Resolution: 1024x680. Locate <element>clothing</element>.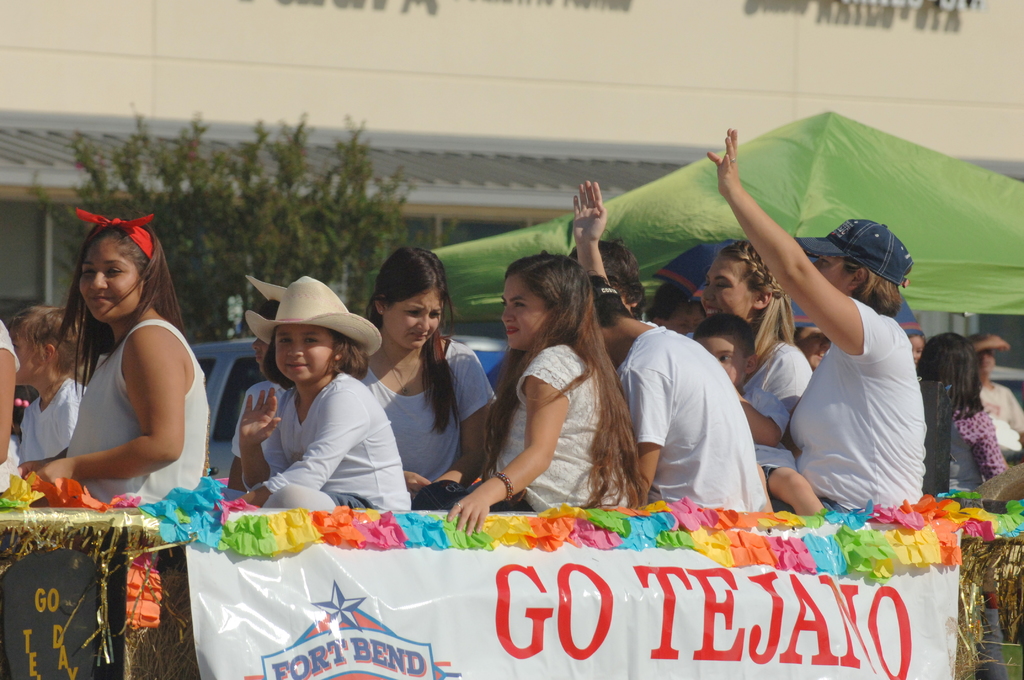
select_region(244, 365, 423, 533).
